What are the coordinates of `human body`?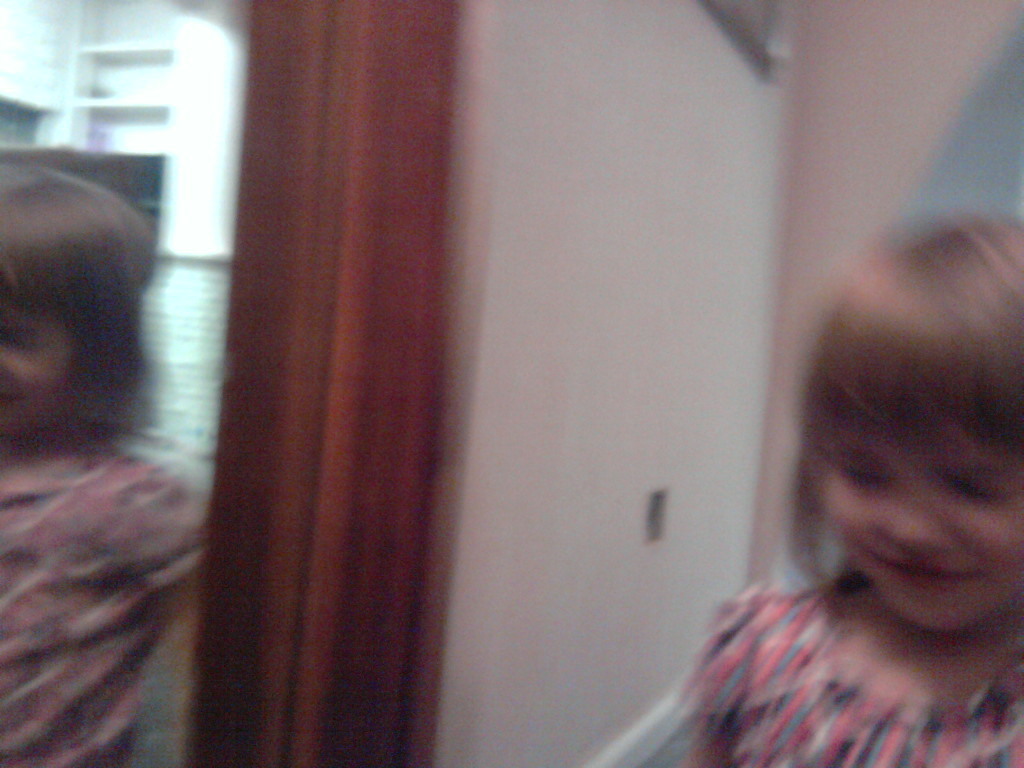
<box>612,298,1005,767</box>.
